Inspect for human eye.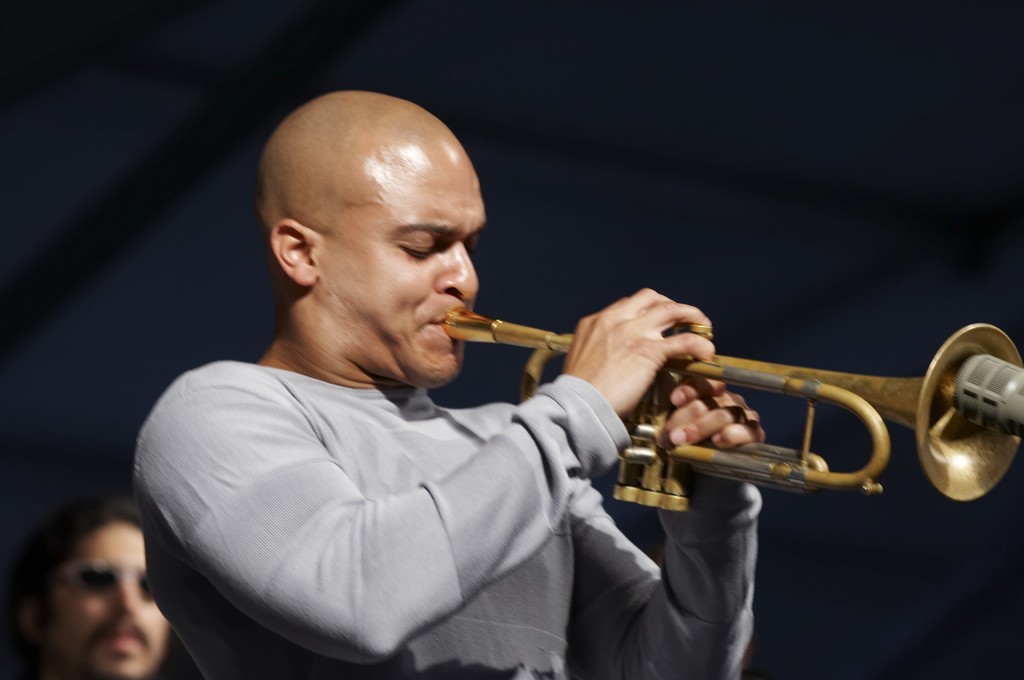
Inspection: [401,229,438,259].
